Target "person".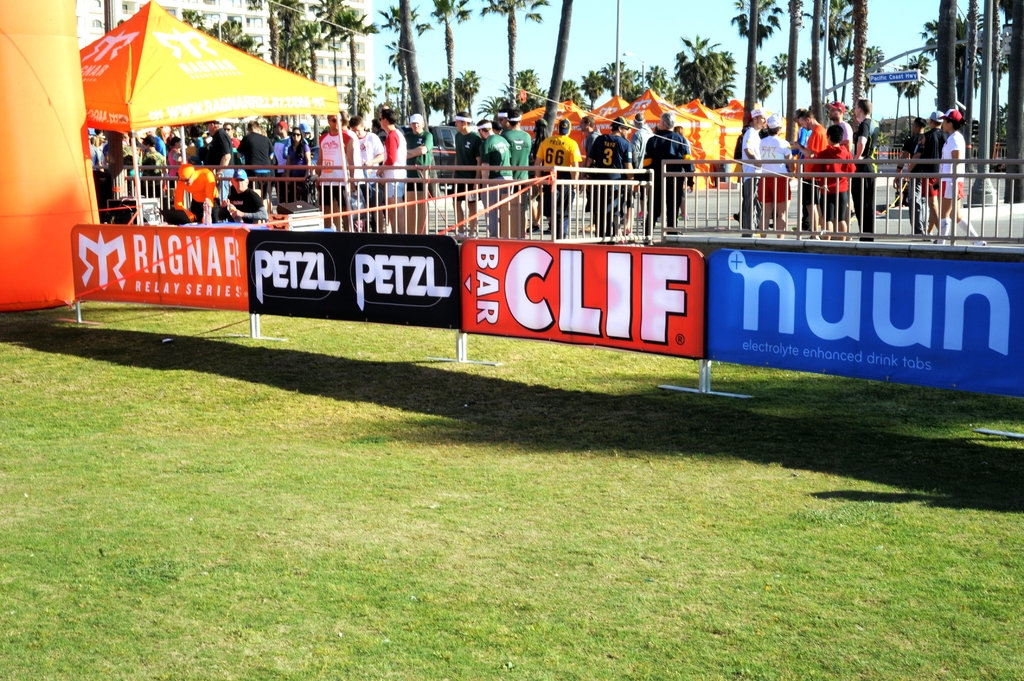
Target region: region(211, 149, 246, 209).
